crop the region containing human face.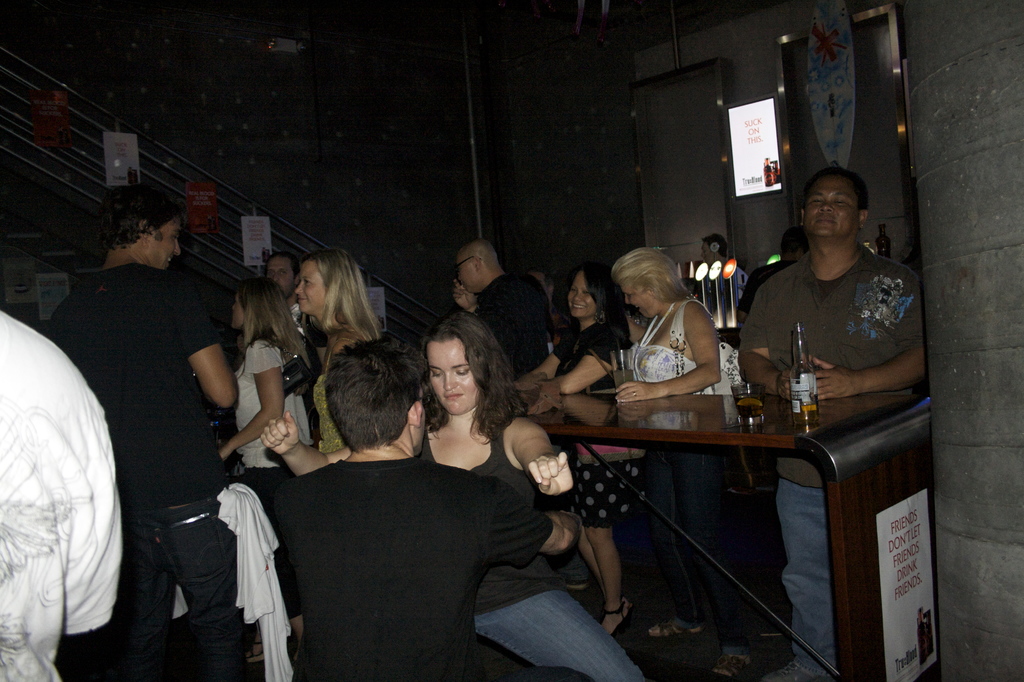
Crop region: (x1=566, y1=272, x2=595, y2=318).
